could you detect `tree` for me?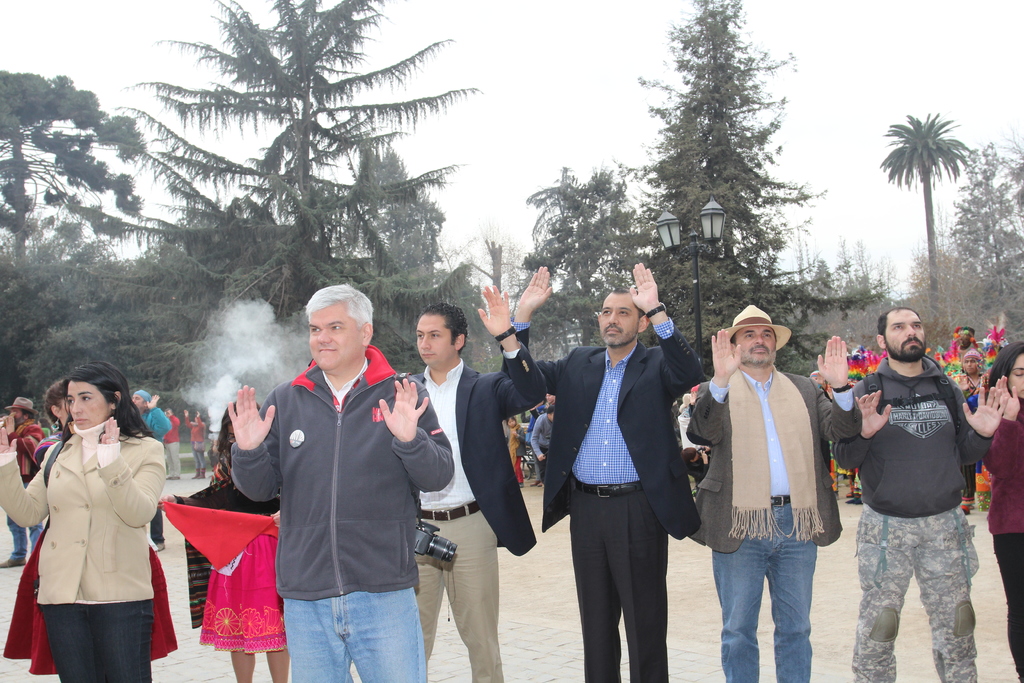
Detection result: [1,69,150,279].
